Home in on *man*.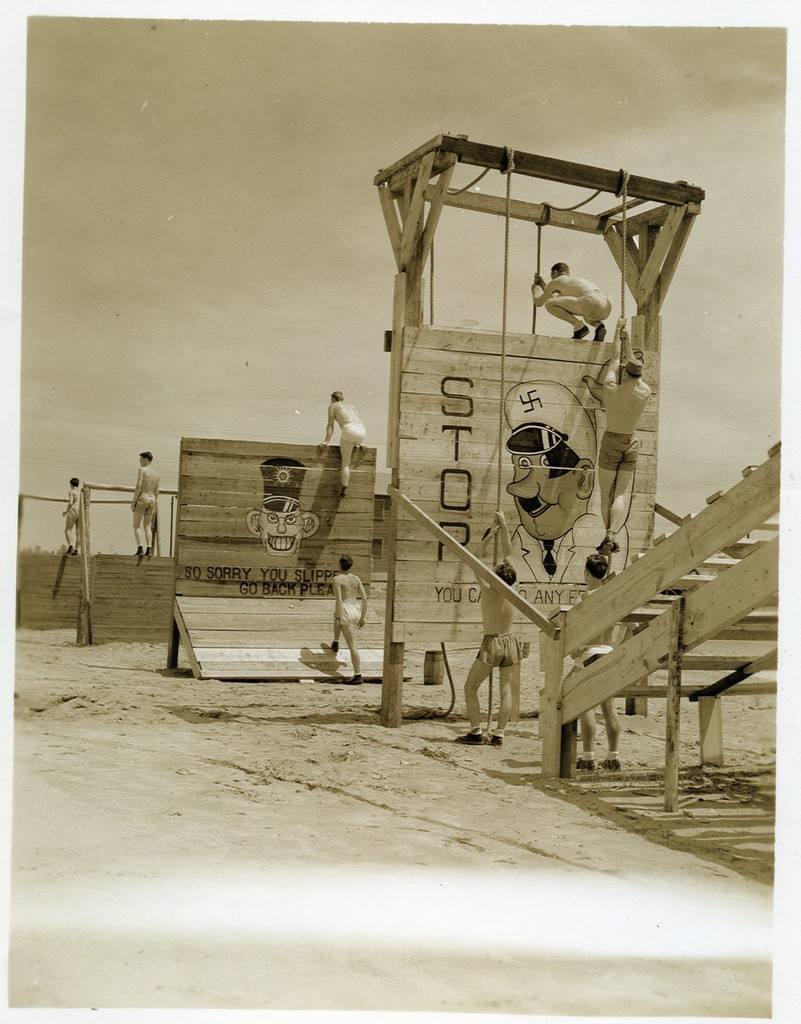
Homed in at (x1=317, y1=390, x2=367, y2=503).
